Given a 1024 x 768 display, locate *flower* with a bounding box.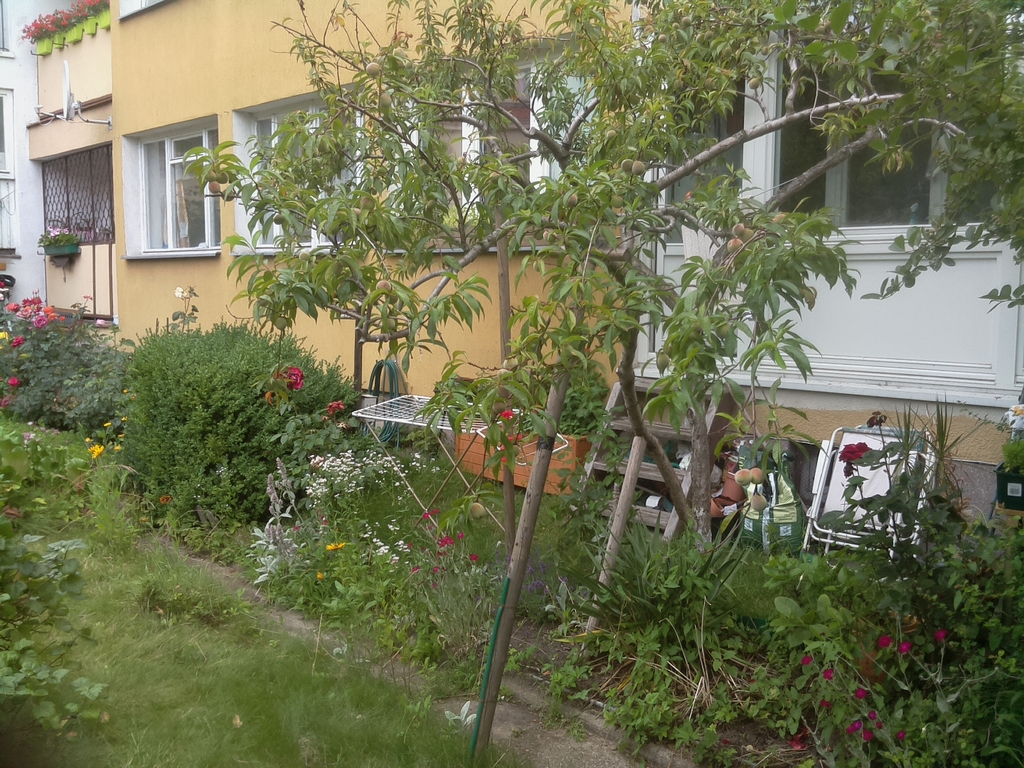
Located: x1=501 y1=431 x2=522 y2=463.
